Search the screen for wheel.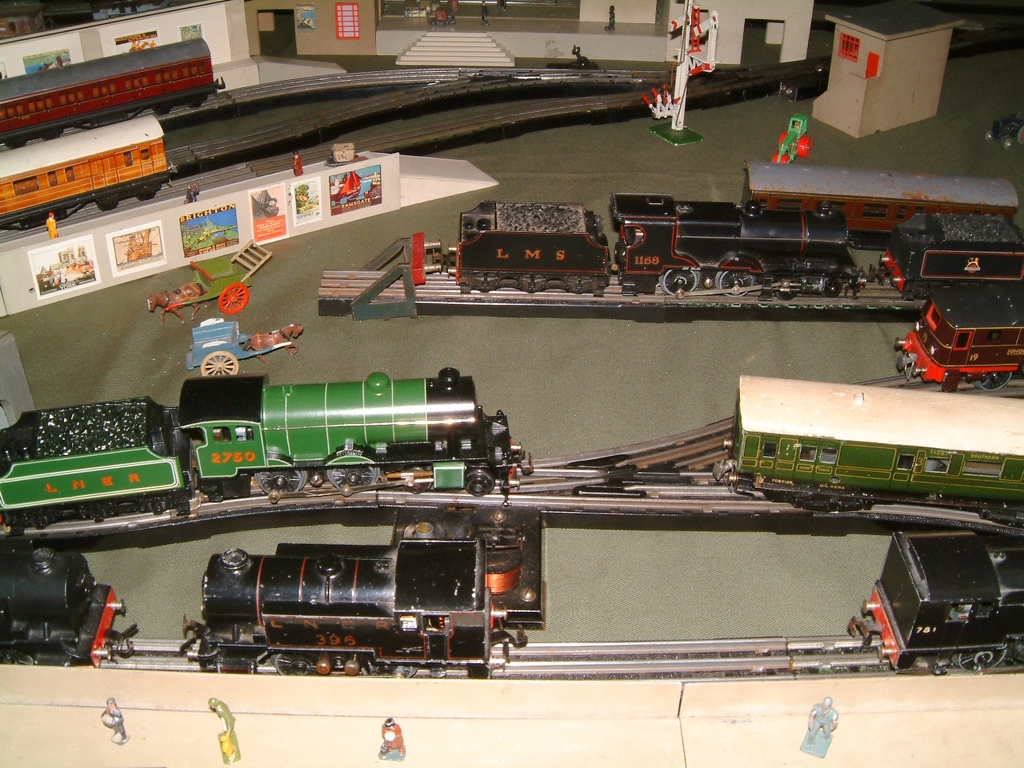
Found at 715/270/756/294.
